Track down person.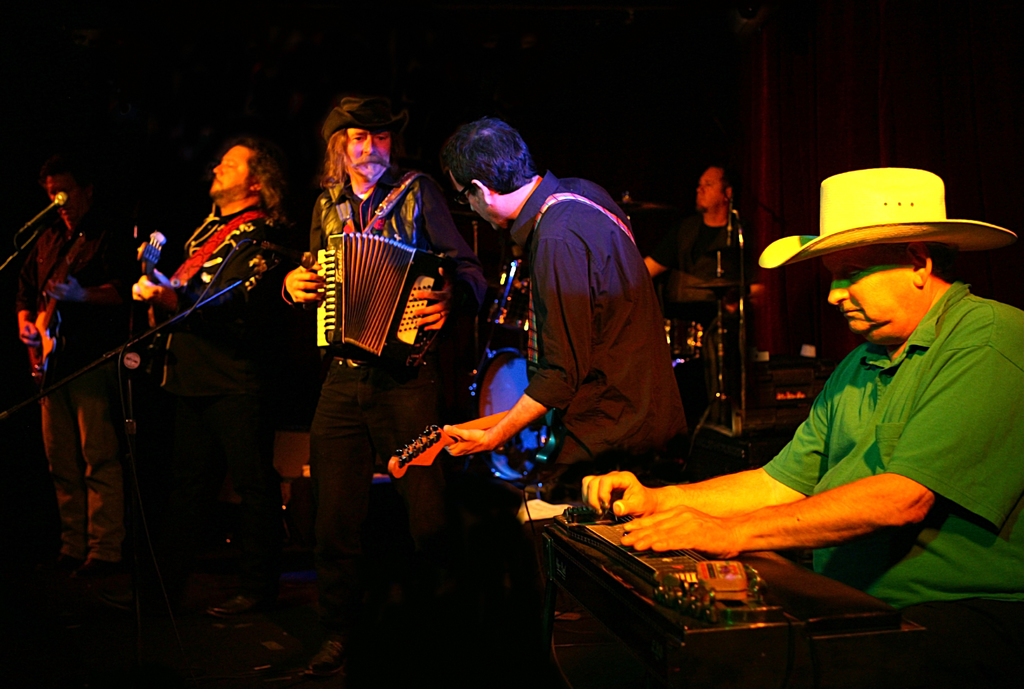
Tracked to bbox(283, 92, 500, 682).
